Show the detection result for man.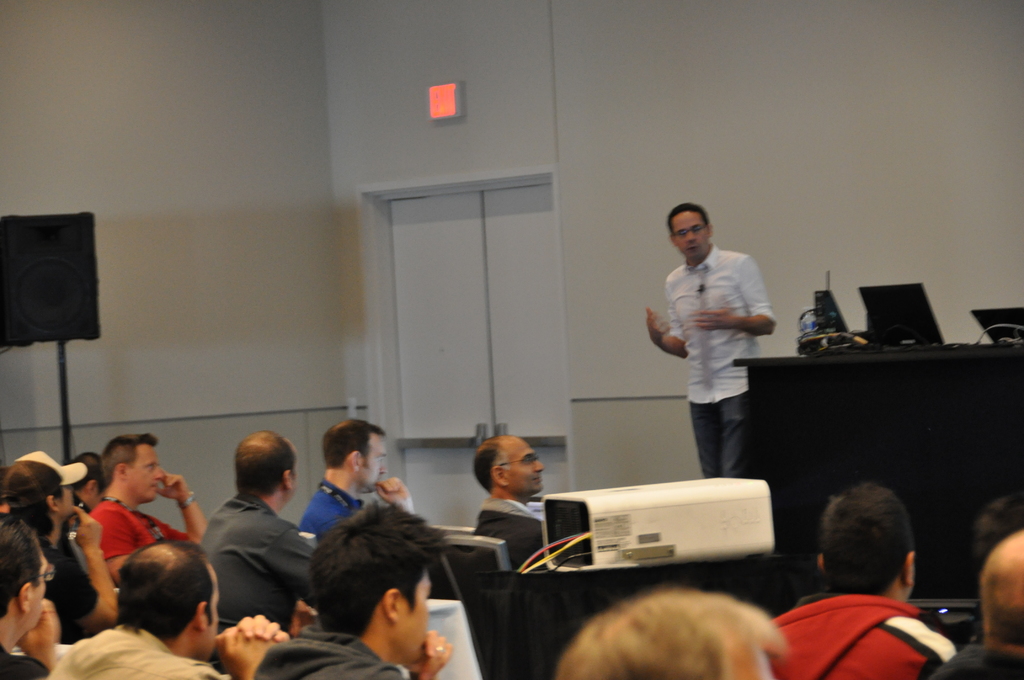
(470,435,548,579).
